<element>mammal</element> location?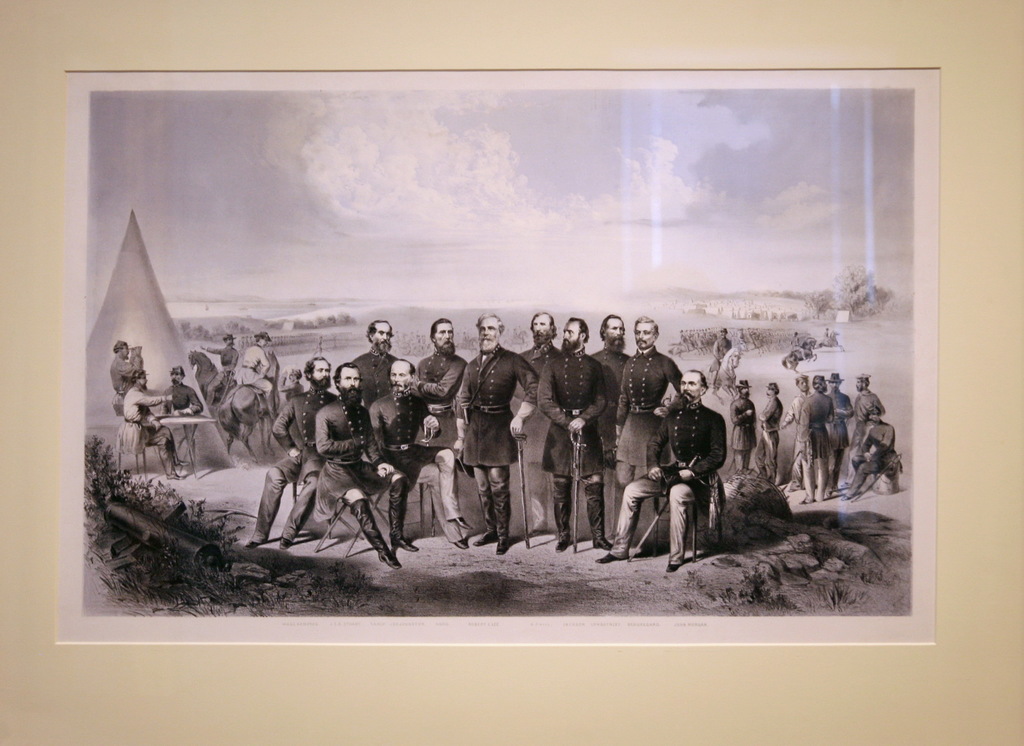
crop(163, 363, 200, 418)
